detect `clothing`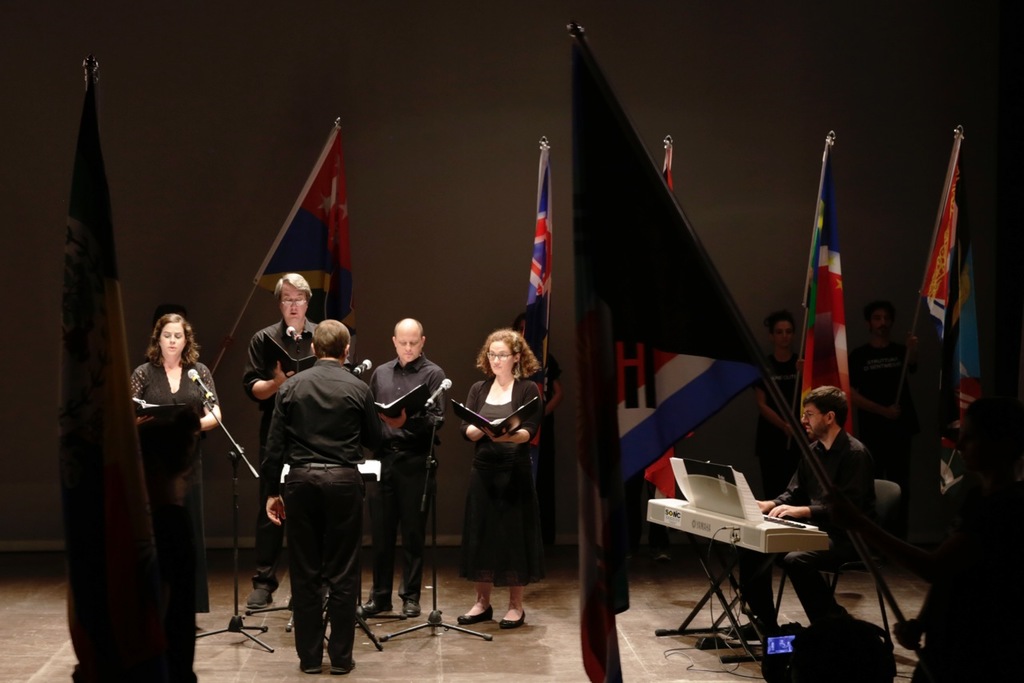
rect(368, 352, 443, 589)
